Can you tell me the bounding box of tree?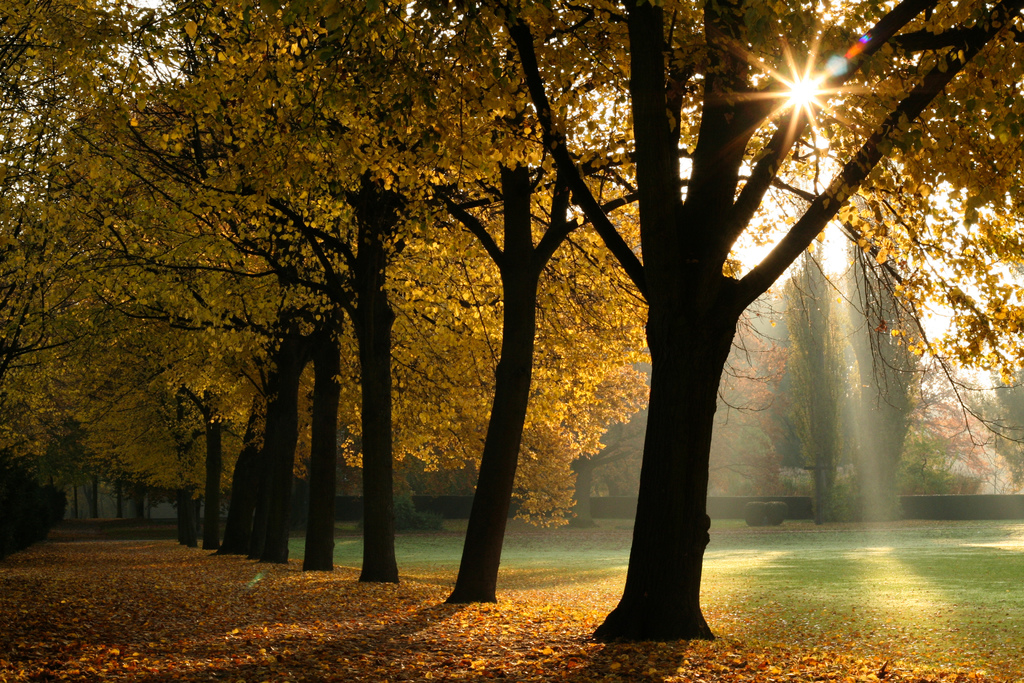
crop(39, 0, 1023, 603).
